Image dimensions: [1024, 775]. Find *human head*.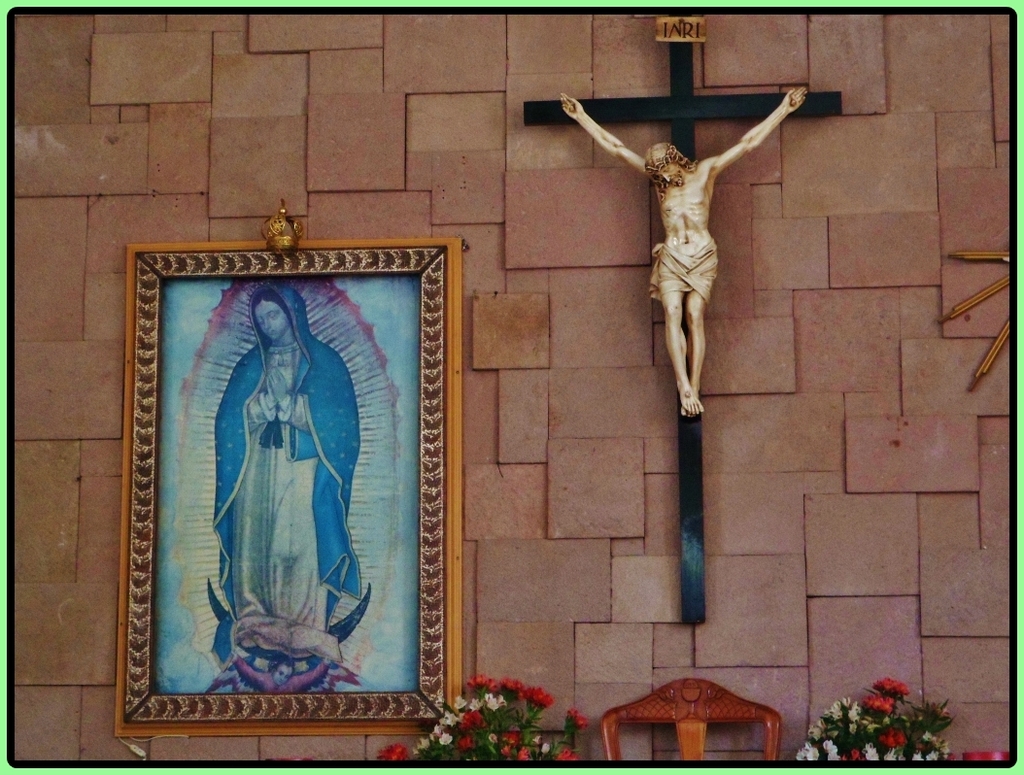
bbox=[248, 284, 308, 340].
